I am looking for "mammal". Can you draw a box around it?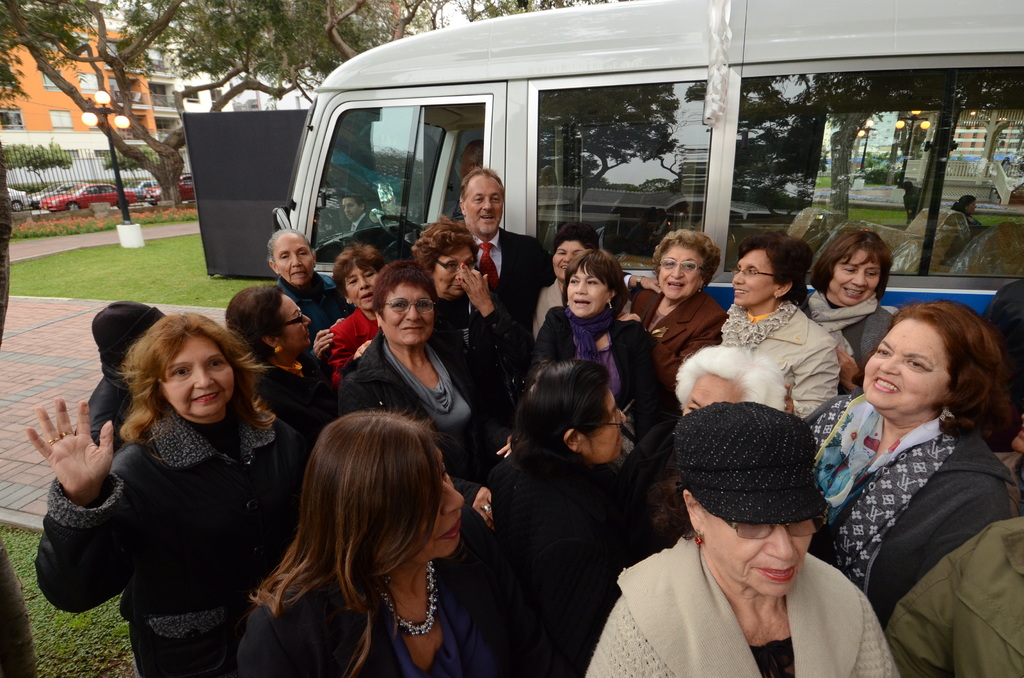
Sure, the bounding box is rect(458, 170, 659, 337).
